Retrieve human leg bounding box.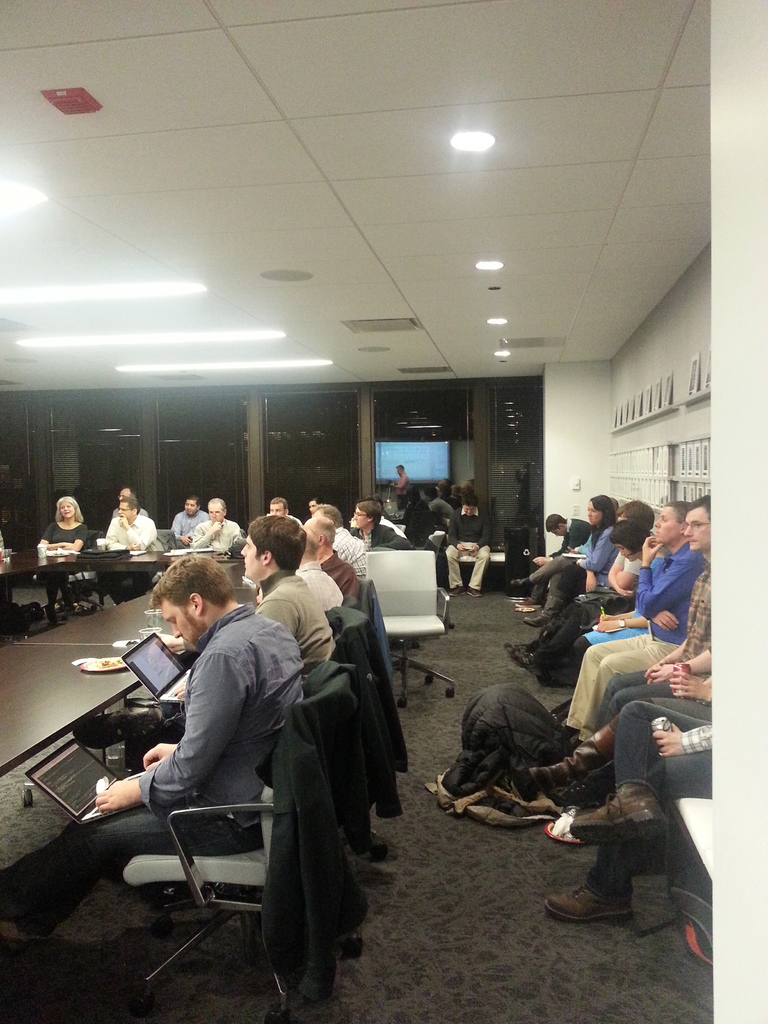
Bounding box: Rect(509, 554, 573, 588).
